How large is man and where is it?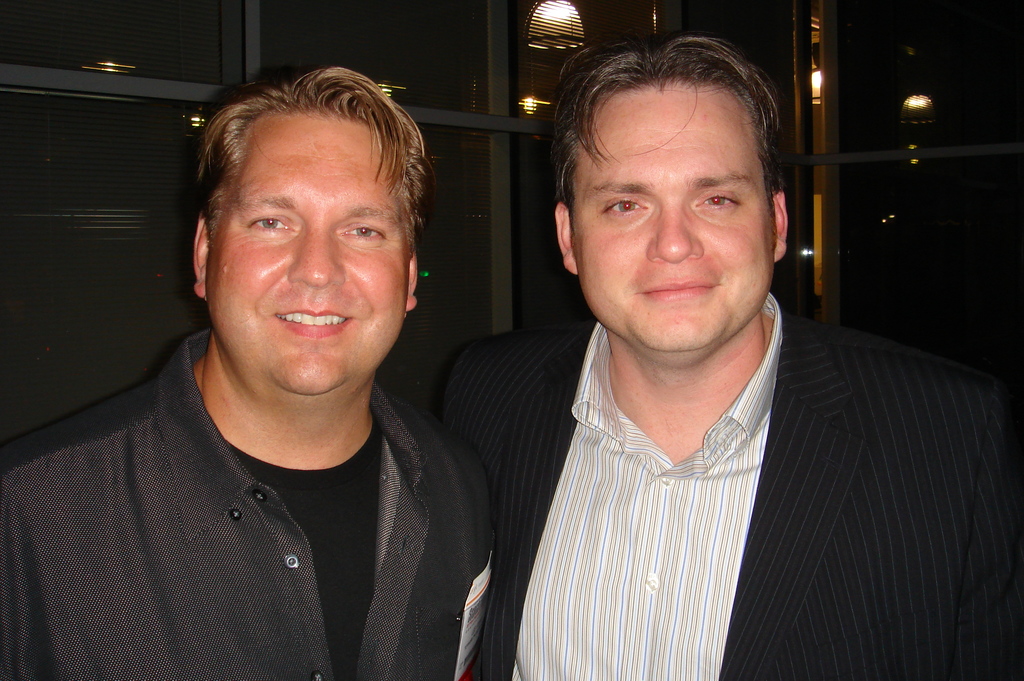
Bounding box: locate(484, 13, 1005, 680).
